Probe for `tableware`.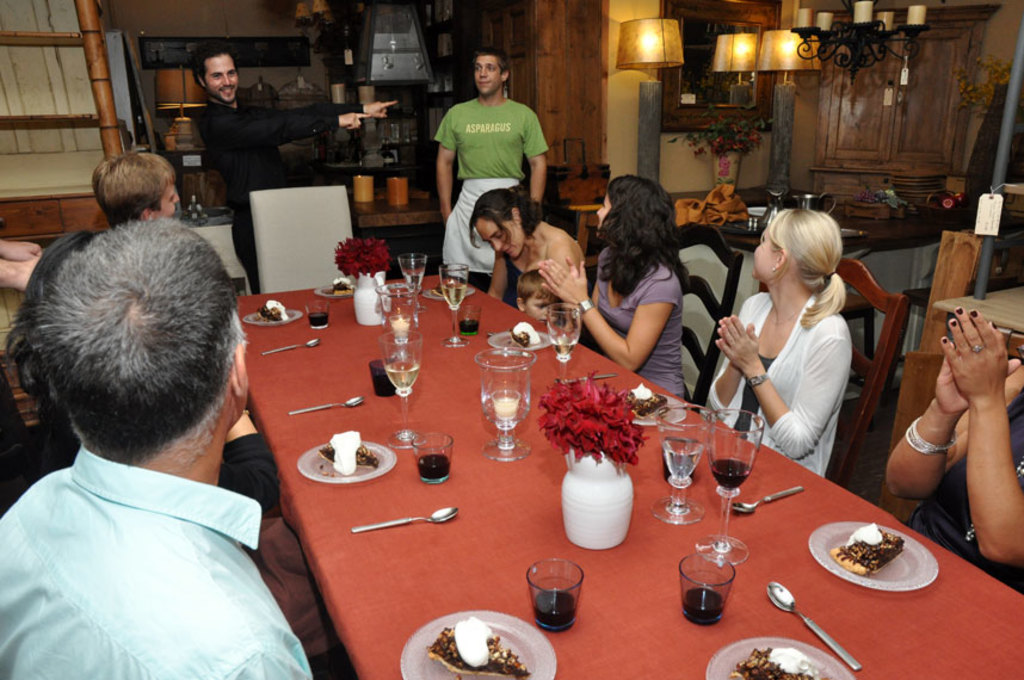
Probe result: [left=703, top=637, right=853, bottom=679].
